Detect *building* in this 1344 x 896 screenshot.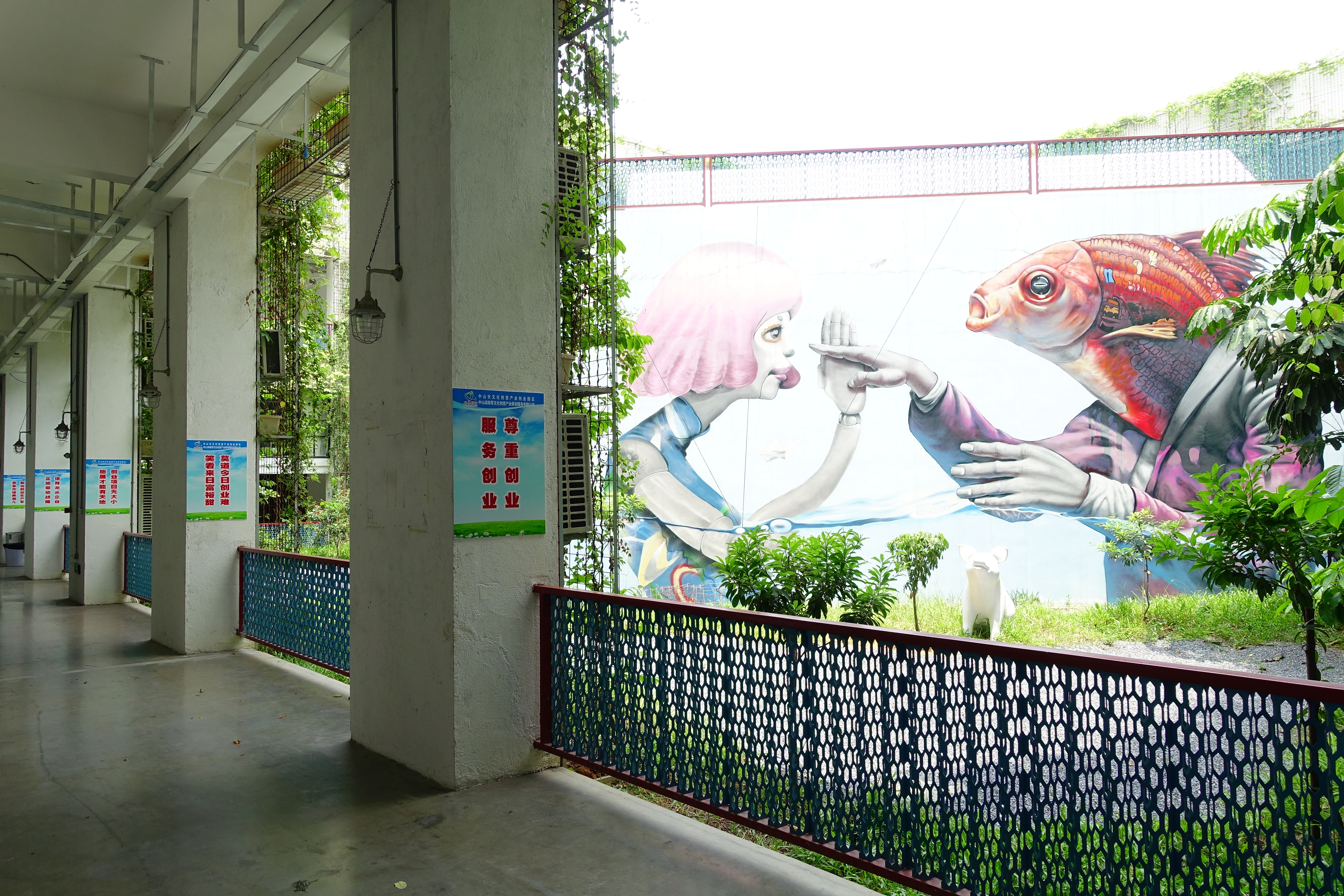
Detection: detection(0, 0, 330, 220).
